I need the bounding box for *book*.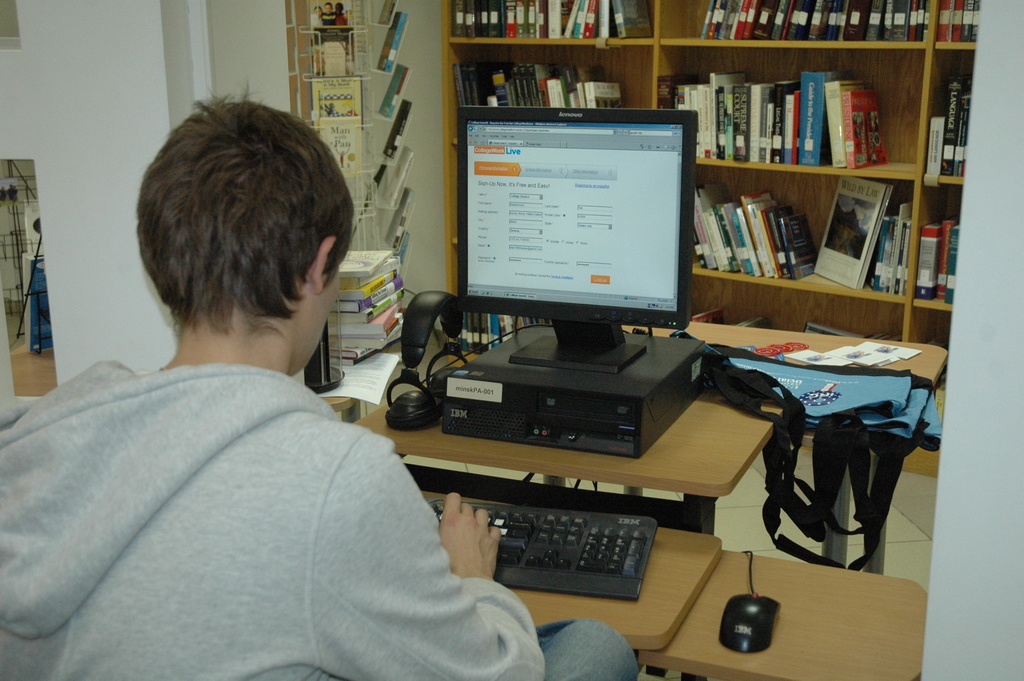
Here it is: locate(380, 6, 410, 70).
